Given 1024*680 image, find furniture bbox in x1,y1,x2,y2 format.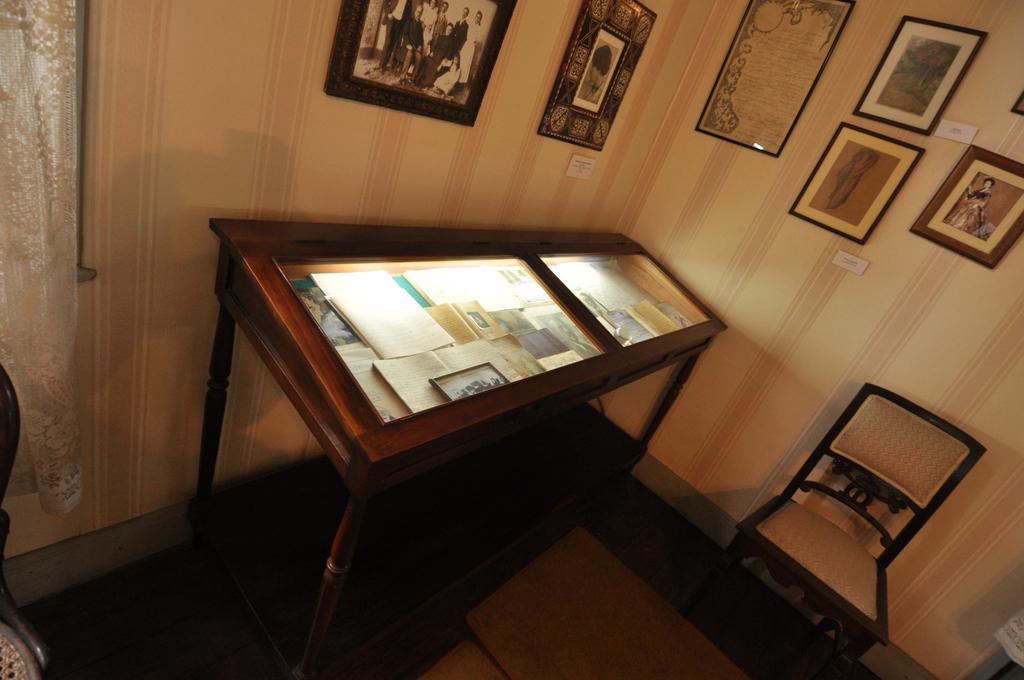
186,217,727,679.
